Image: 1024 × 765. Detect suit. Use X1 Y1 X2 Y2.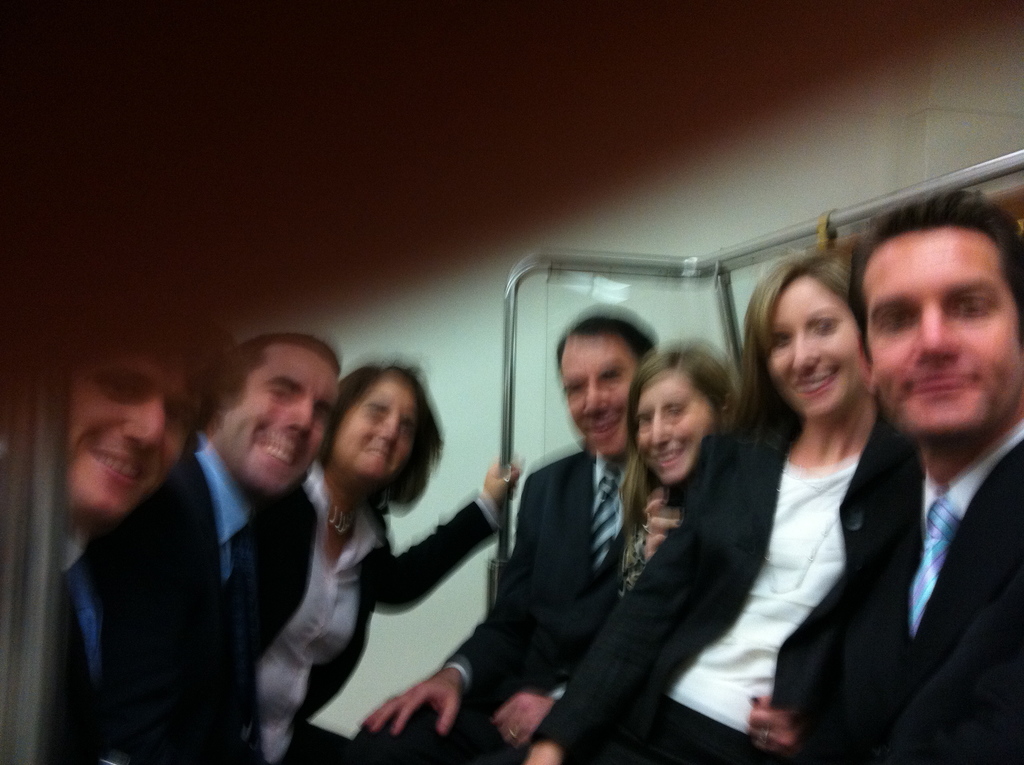
80 435 317 762.
